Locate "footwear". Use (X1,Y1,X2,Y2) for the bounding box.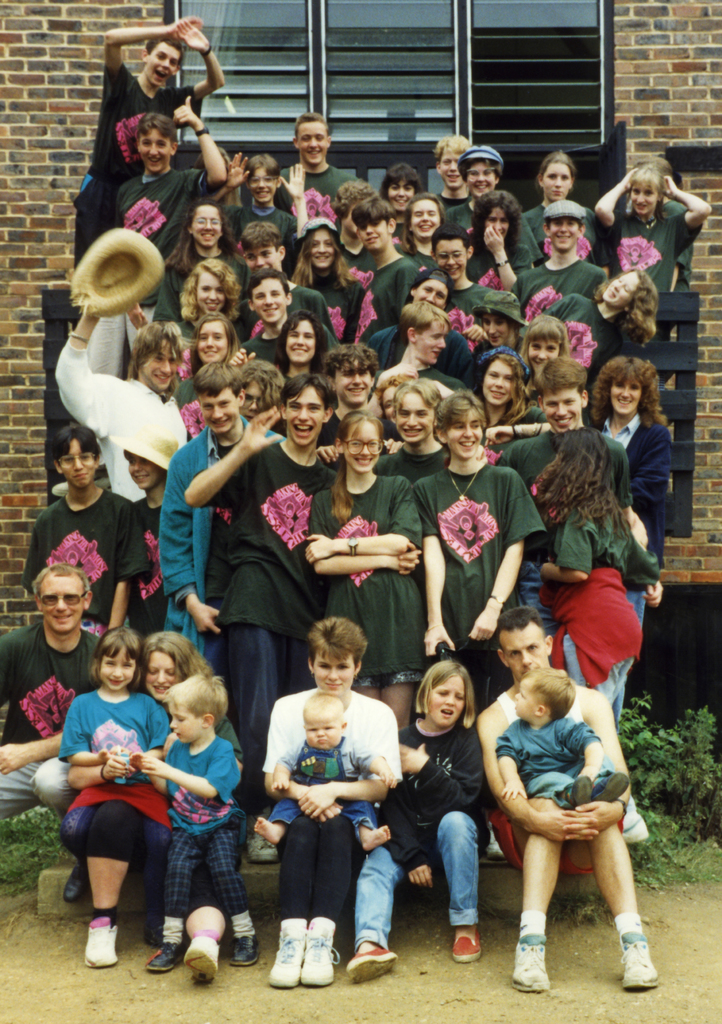
(225,934,253,970).
